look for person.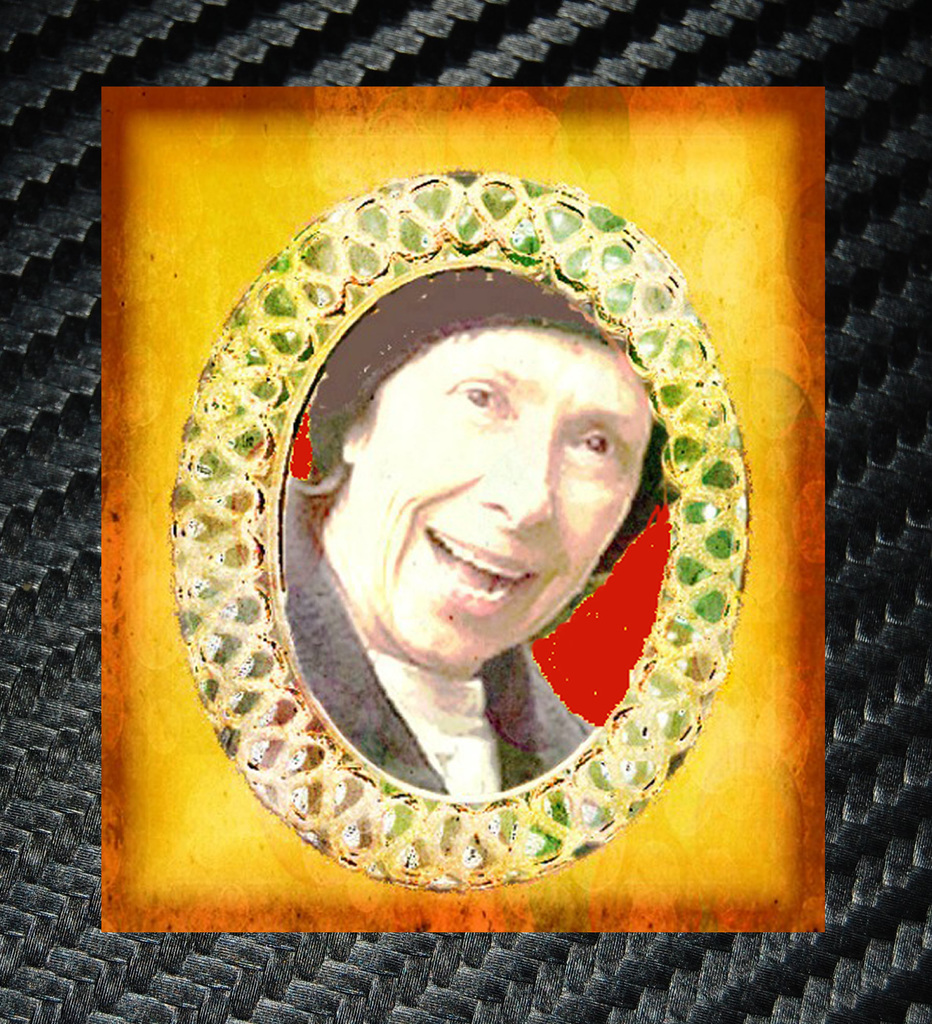
Found: (x1=283, y1=264, x2=659, y2=800).
